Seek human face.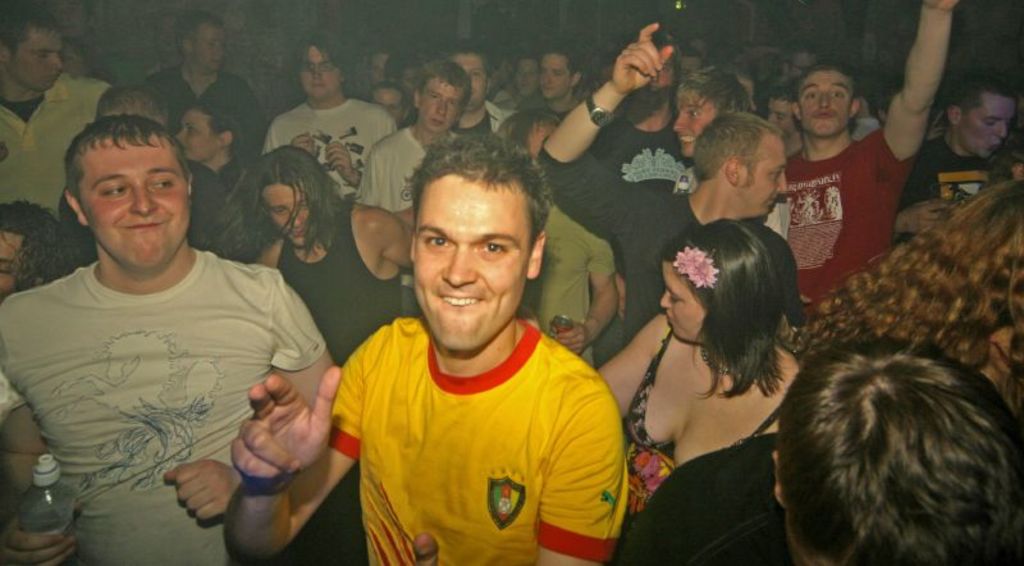
415/79/458/132.
